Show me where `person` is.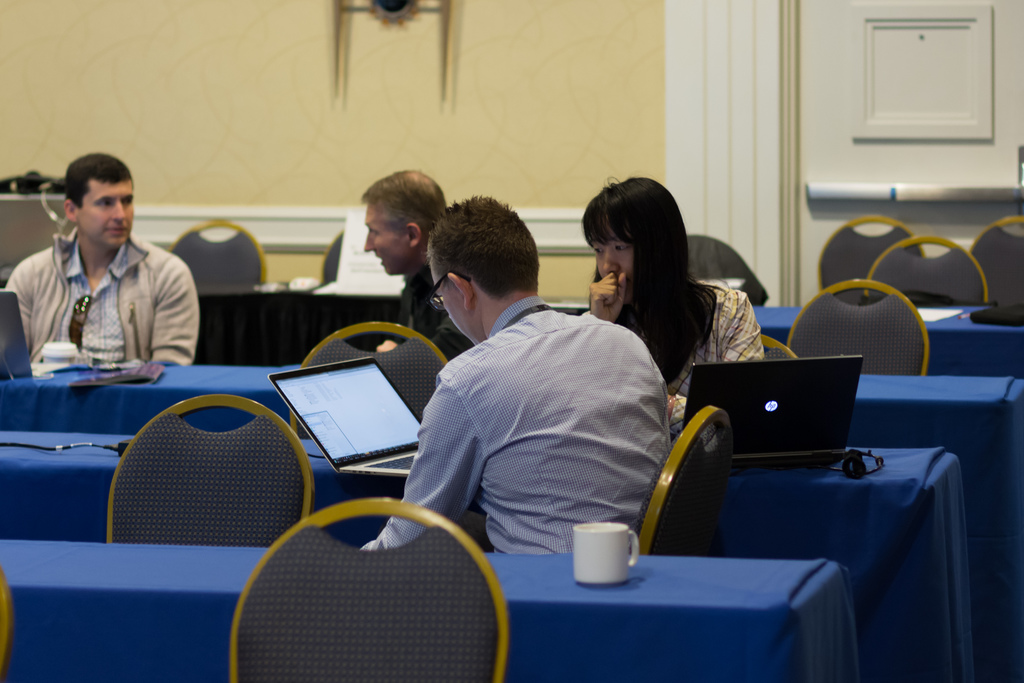
`person` is at bbox=(356, 168, 483, 363).
